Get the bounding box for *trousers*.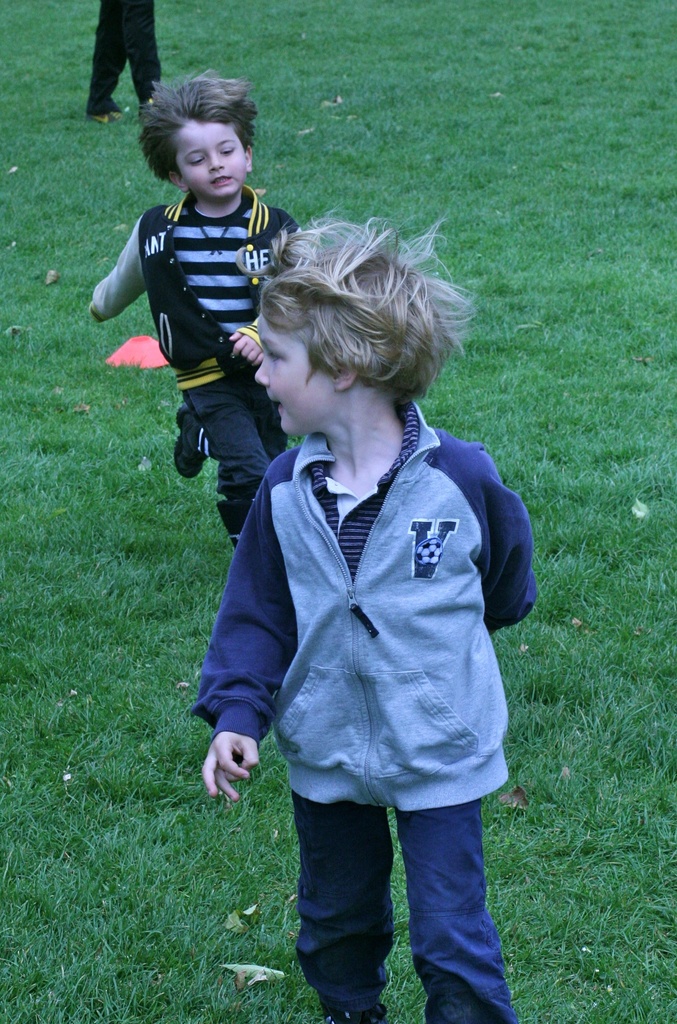
{"left": 86, "top": 0, "right": 163, "bottom": 120}.
